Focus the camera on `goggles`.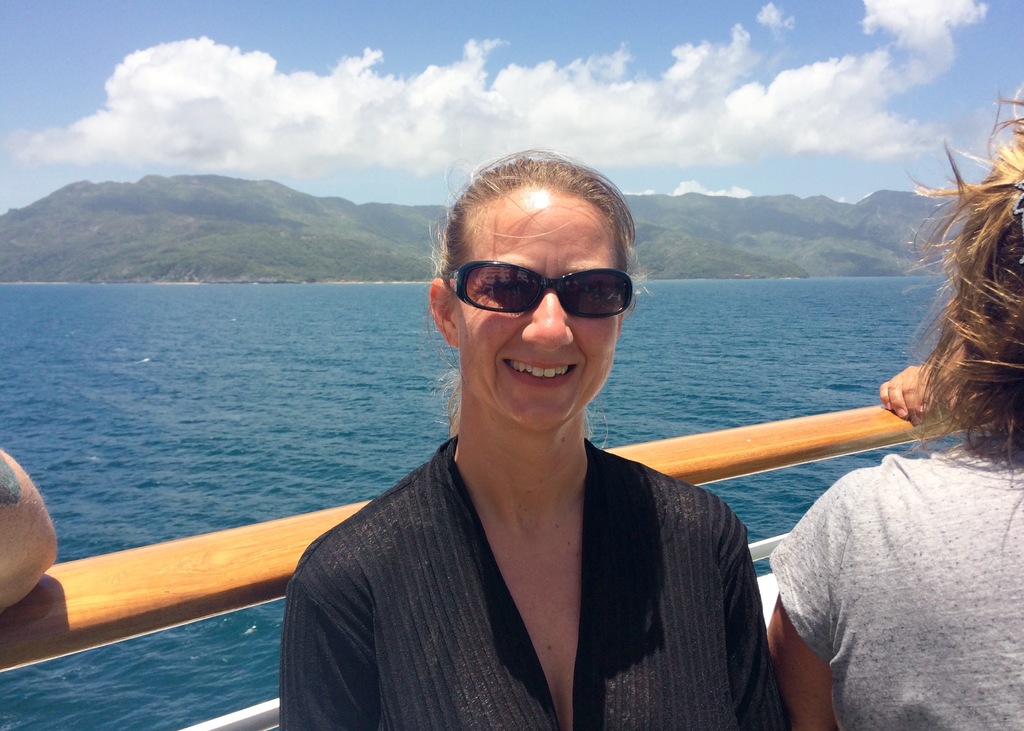
Focus region: box(449, 248, 647, 325).
